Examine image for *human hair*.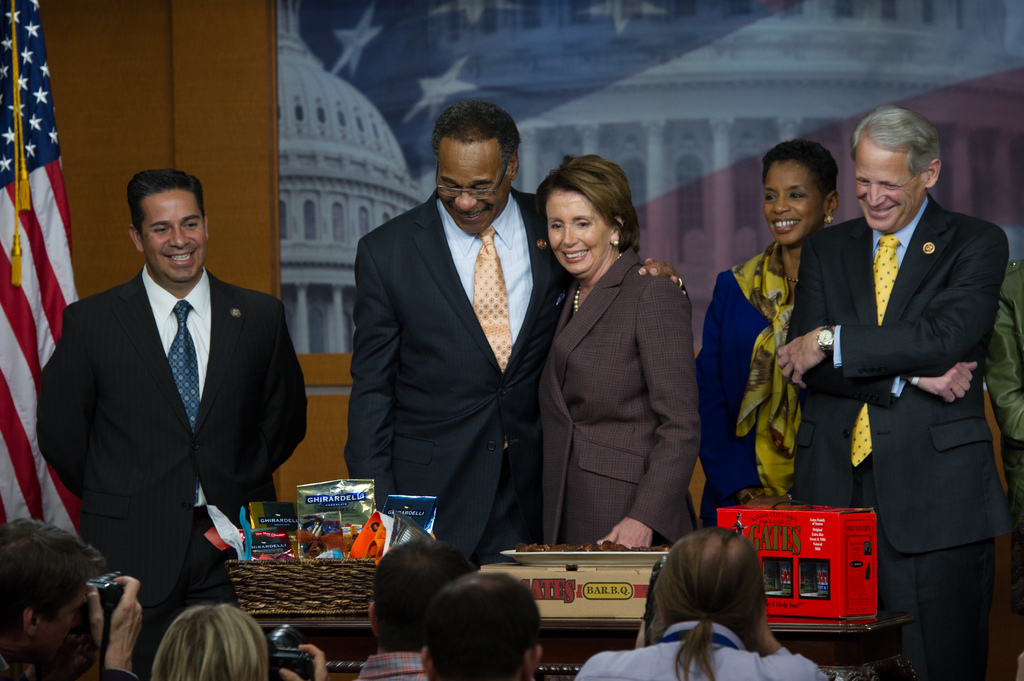
Examination result: bbox(125, 167, 206, 233).
